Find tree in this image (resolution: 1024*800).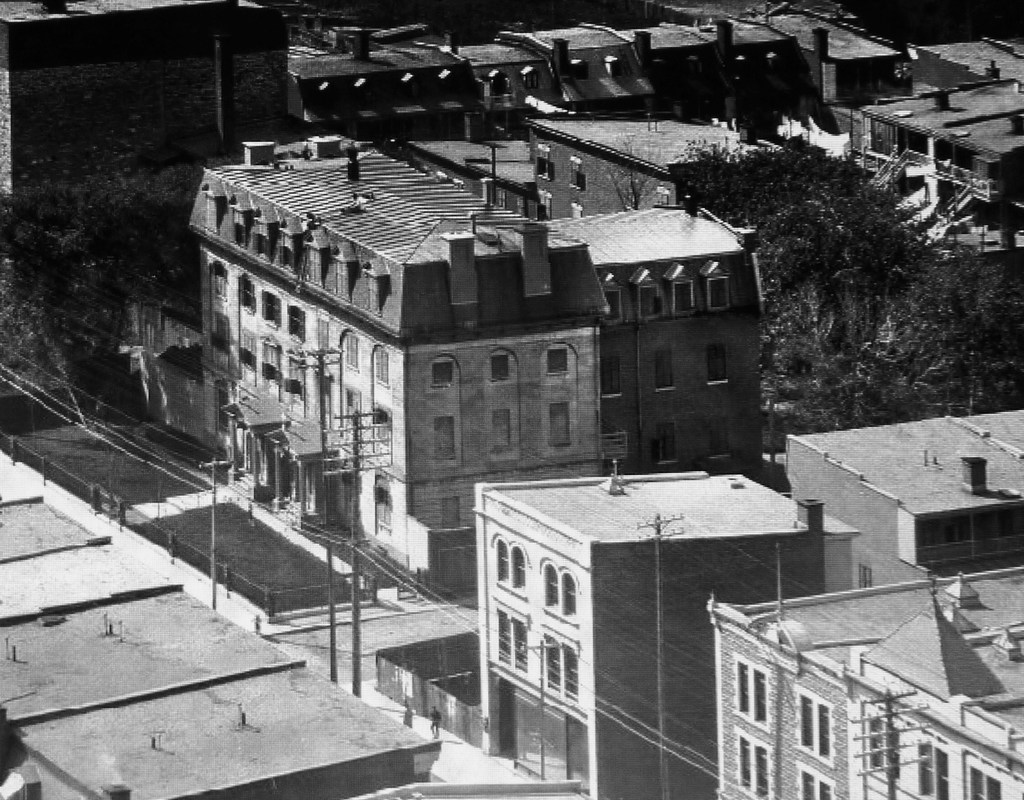
(0, 157, 253, 438).
